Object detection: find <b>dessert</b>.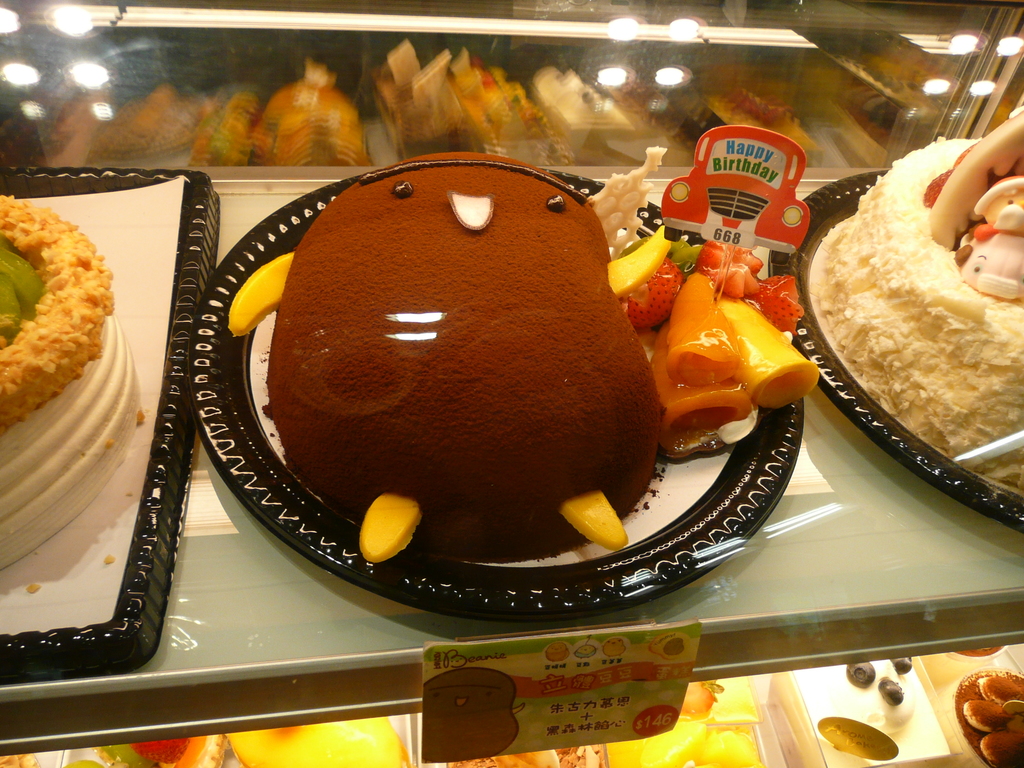
{"left": 241, "top": 159, "right": 764, "bottom": 592}.
